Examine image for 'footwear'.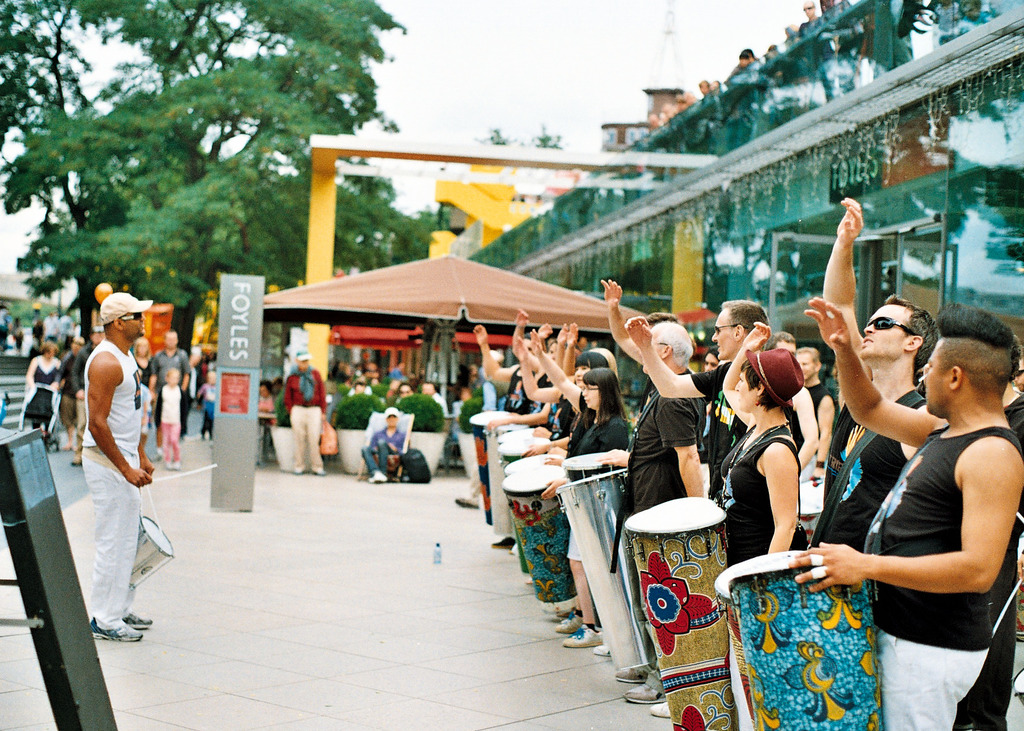
Examination result: (653,700,671,716).
